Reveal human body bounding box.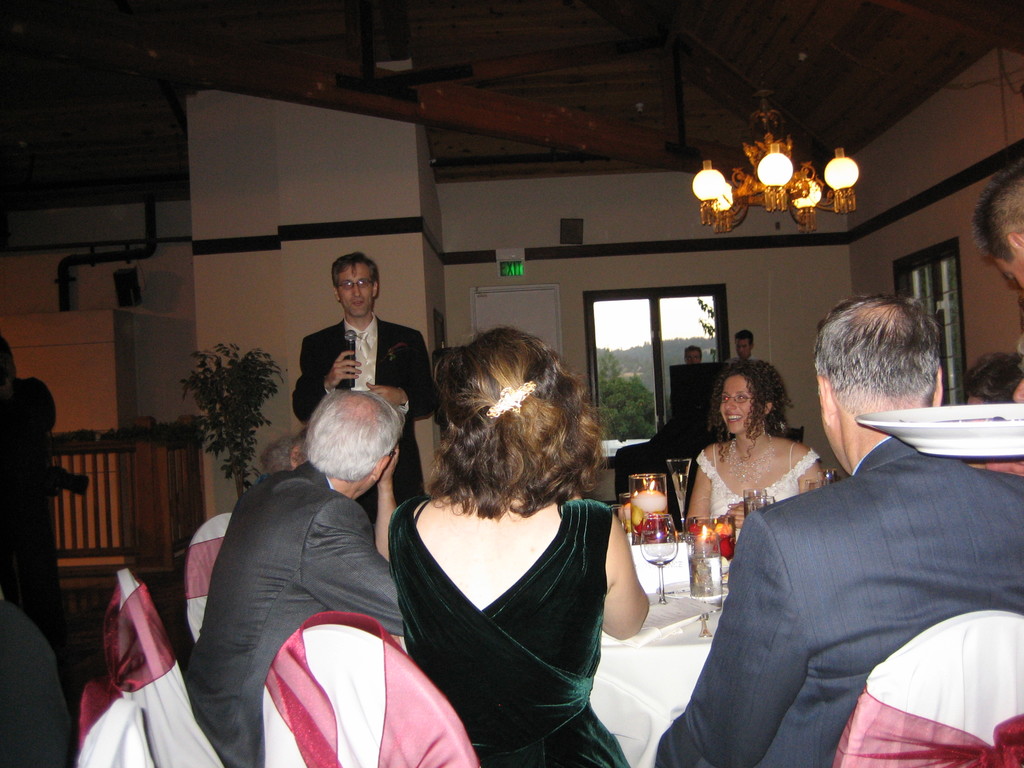
Revealed: (652,285,1023,767).
